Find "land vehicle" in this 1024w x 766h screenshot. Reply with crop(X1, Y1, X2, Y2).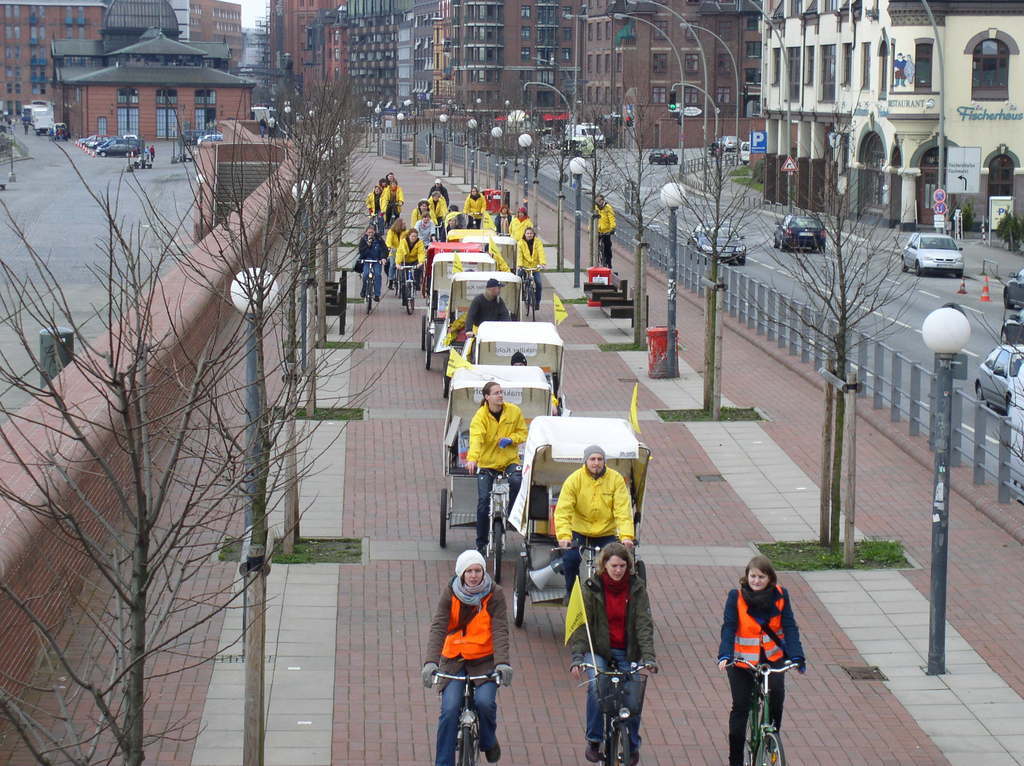
crop(51, 120, 69, 141).
